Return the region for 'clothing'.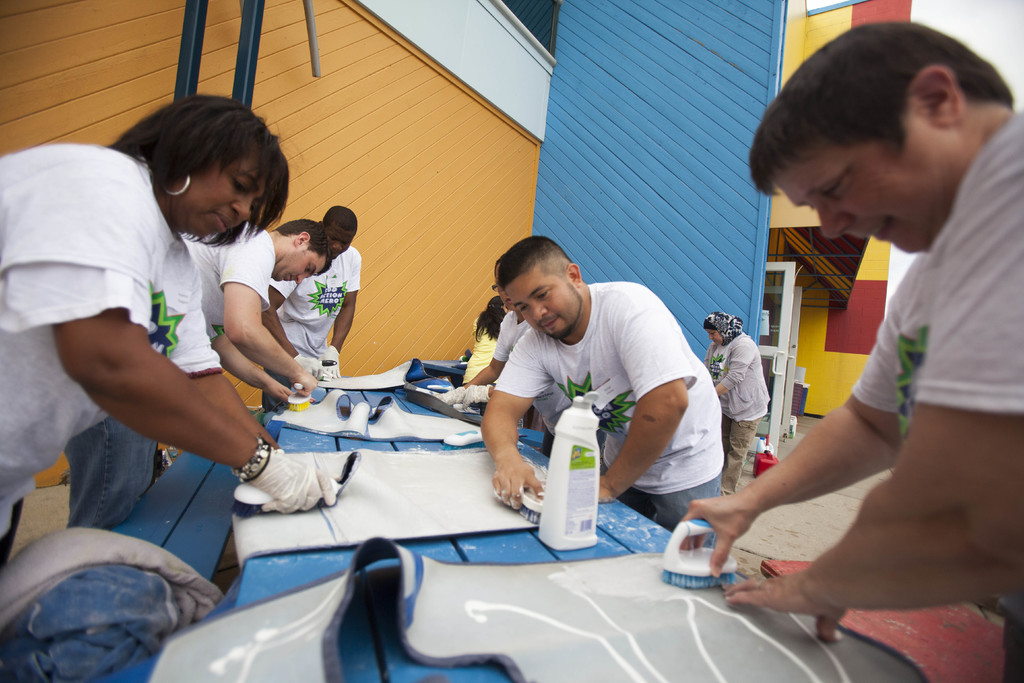
select_region(742, 129, 1008, 612).
